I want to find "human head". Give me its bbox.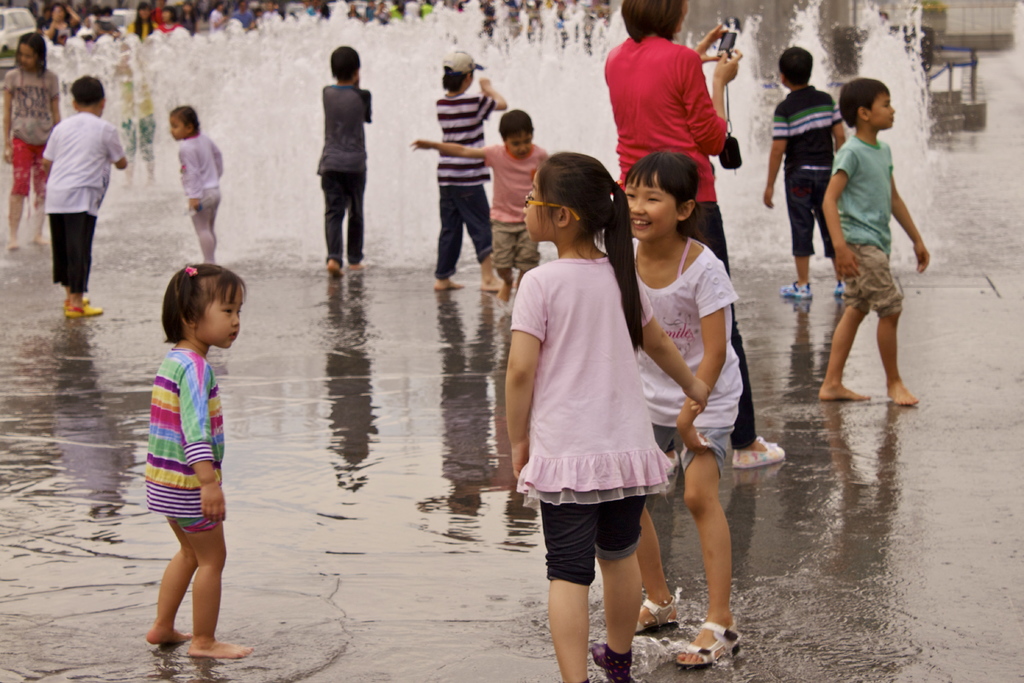
(left=522, top=148, right=635, bottom=245).
